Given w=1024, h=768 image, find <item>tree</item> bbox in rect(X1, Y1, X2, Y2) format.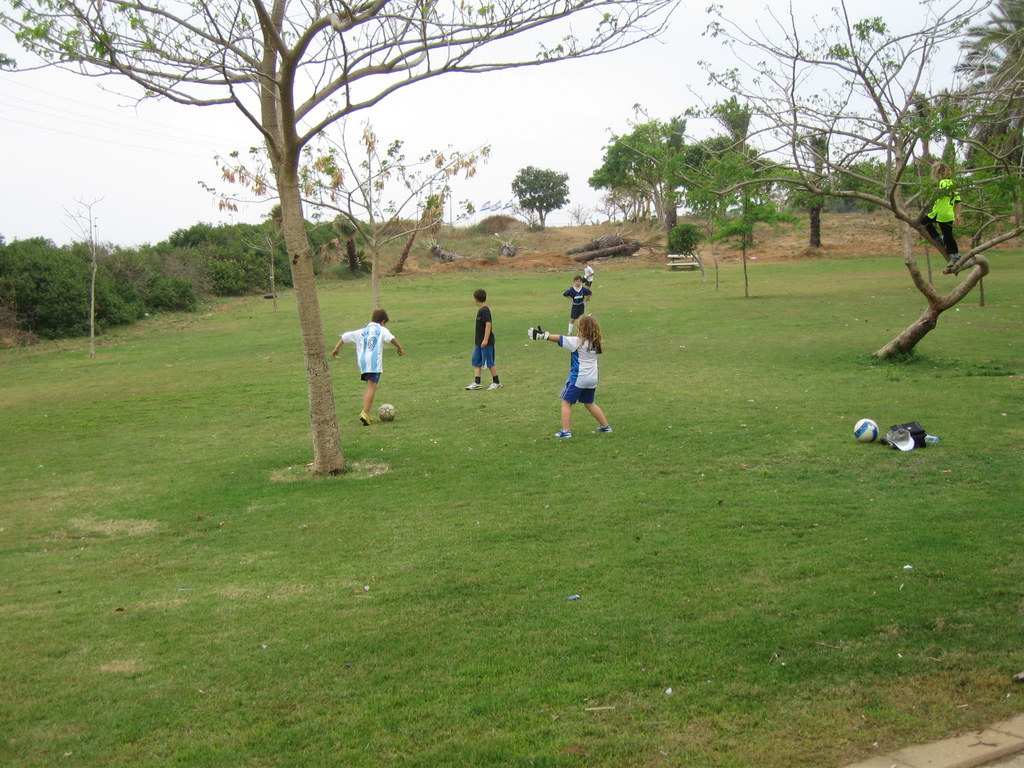
rect(897, 93, 940, 165).
